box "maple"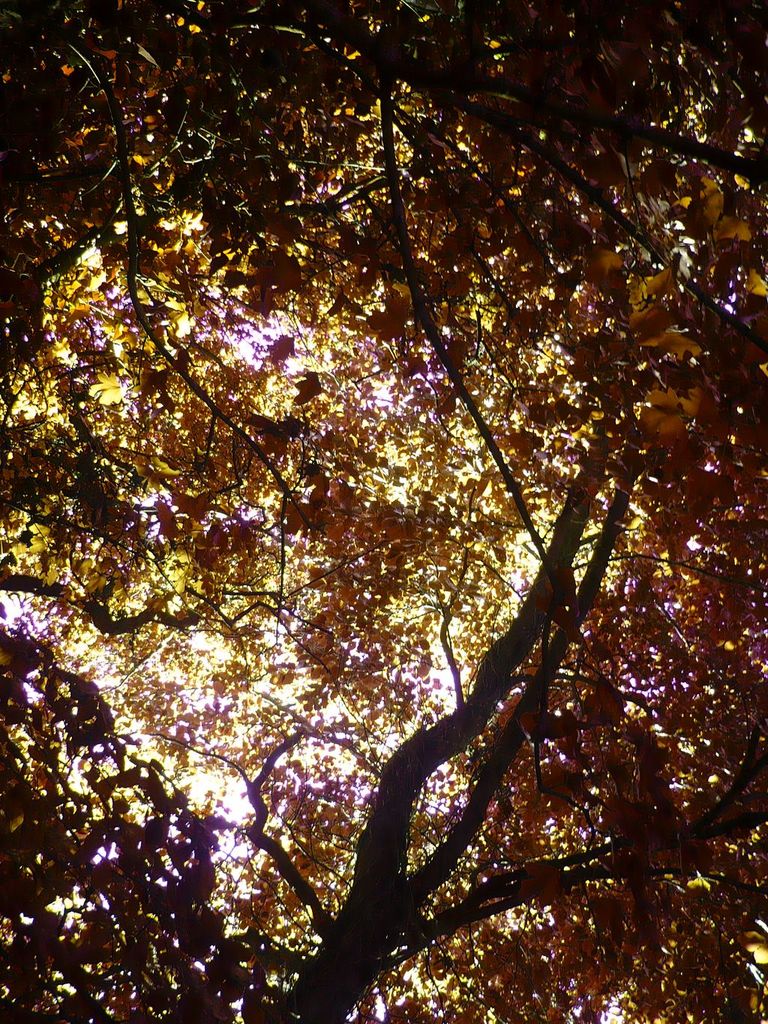
region(0, 3, 767, 1023)
